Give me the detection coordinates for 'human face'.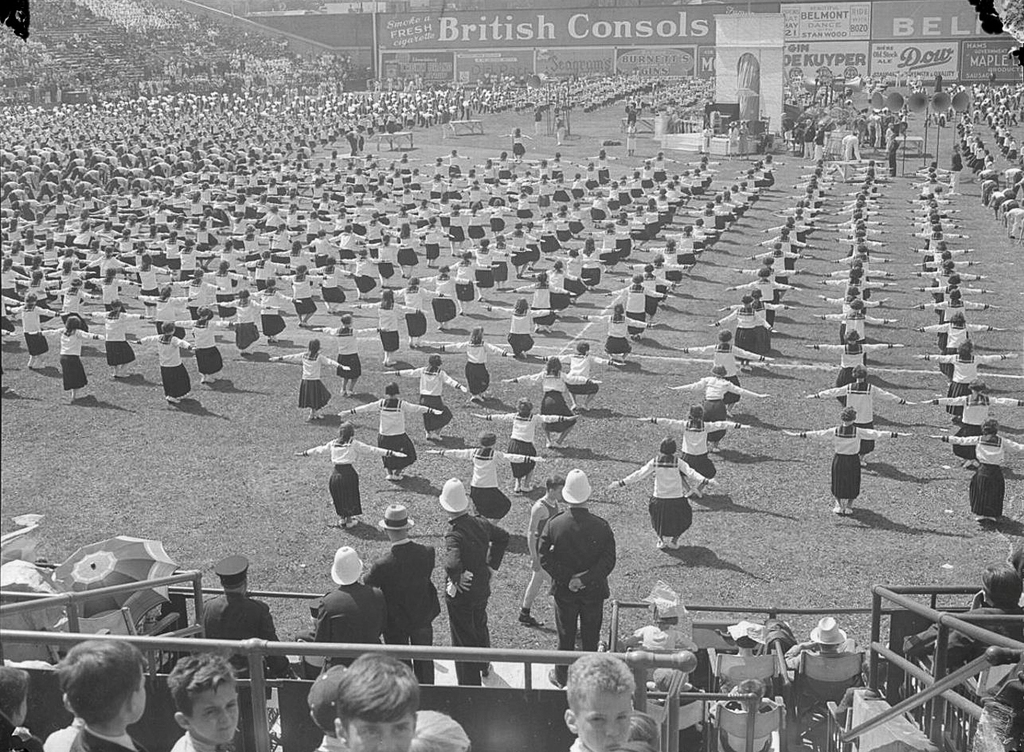
rect(553, 483, 565, 507).
